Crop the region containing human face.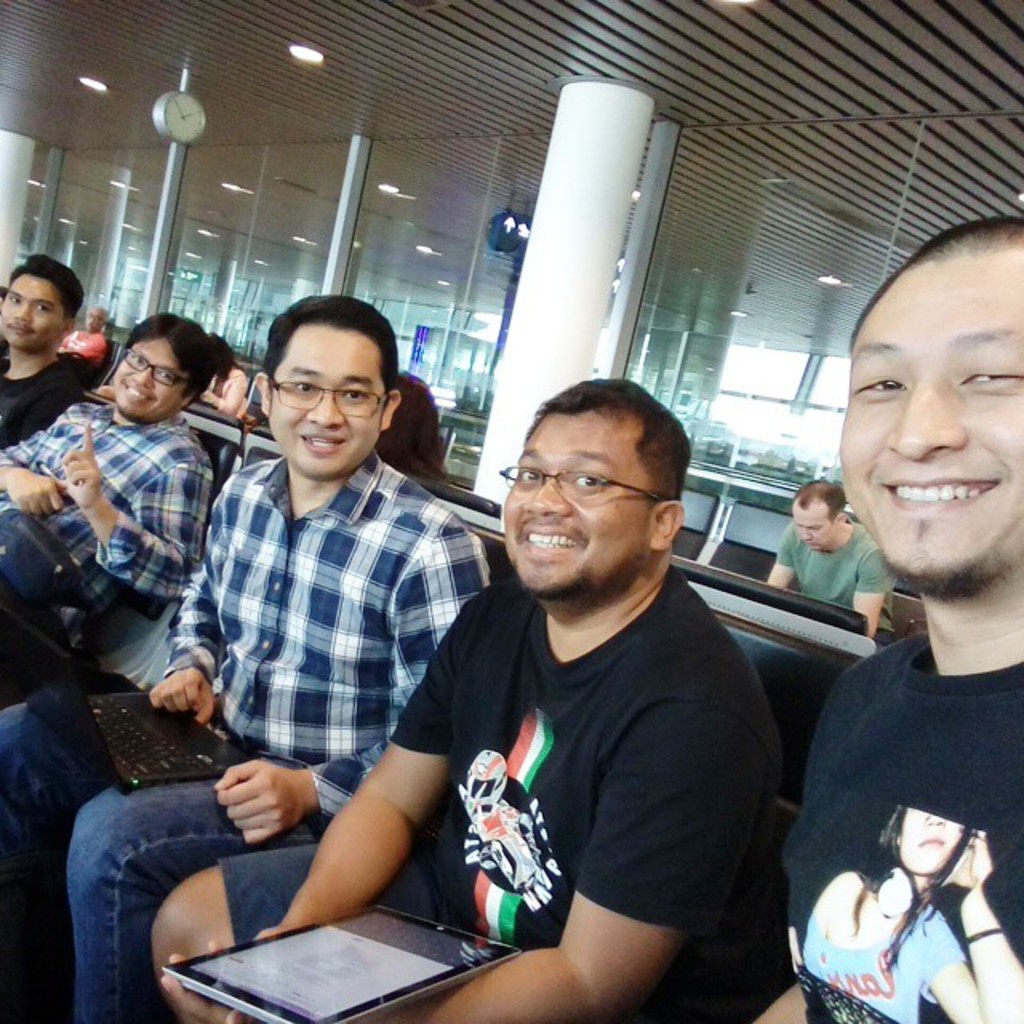
Crop region: x1=840, y1=264, x2=1022, y2=598.
